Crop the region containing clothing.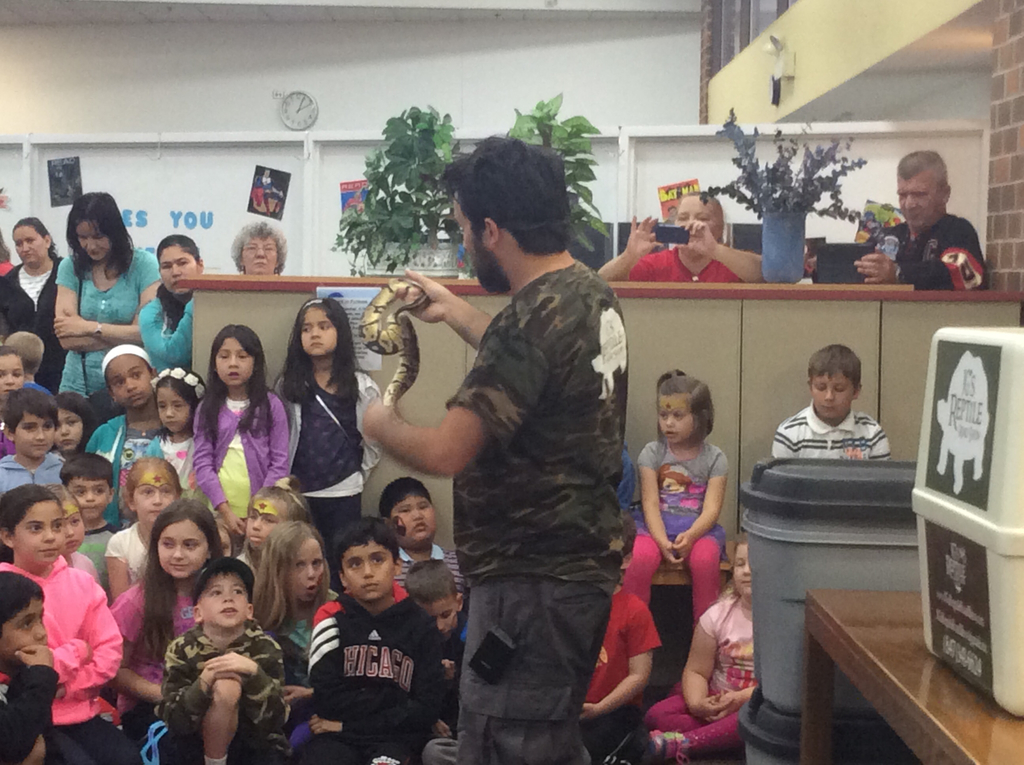
Crop region: bbox=[61, 251, 152, 394].
